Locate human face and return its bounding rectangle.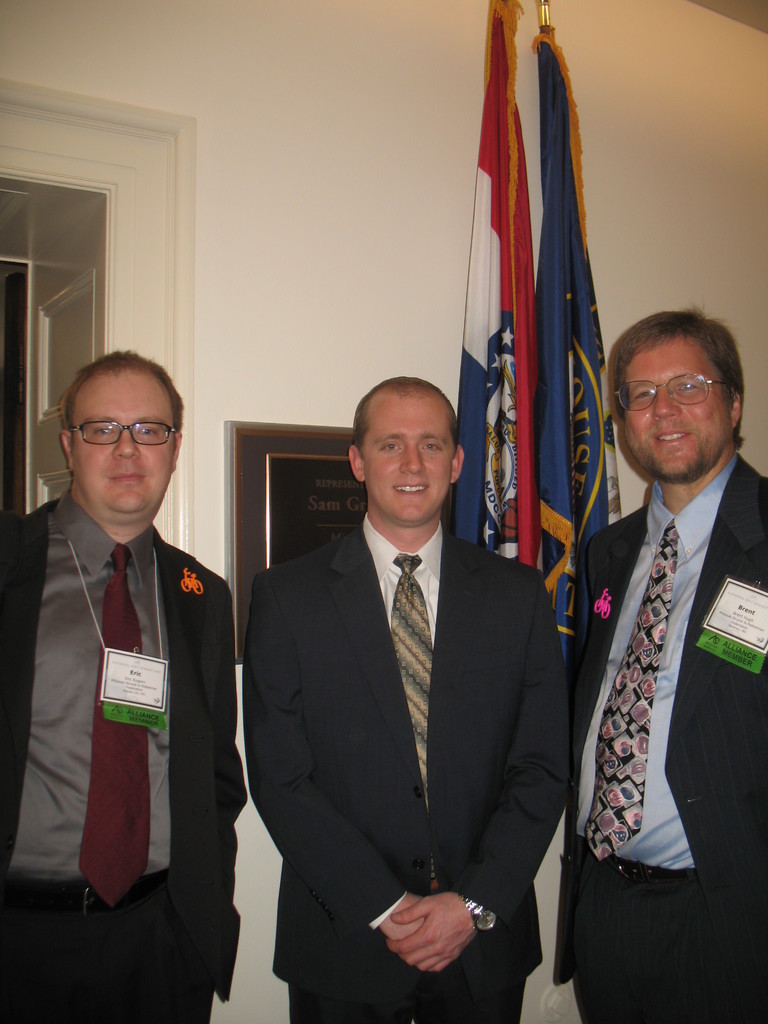
[x1=620, y1=330, x2=733, y2=480].
